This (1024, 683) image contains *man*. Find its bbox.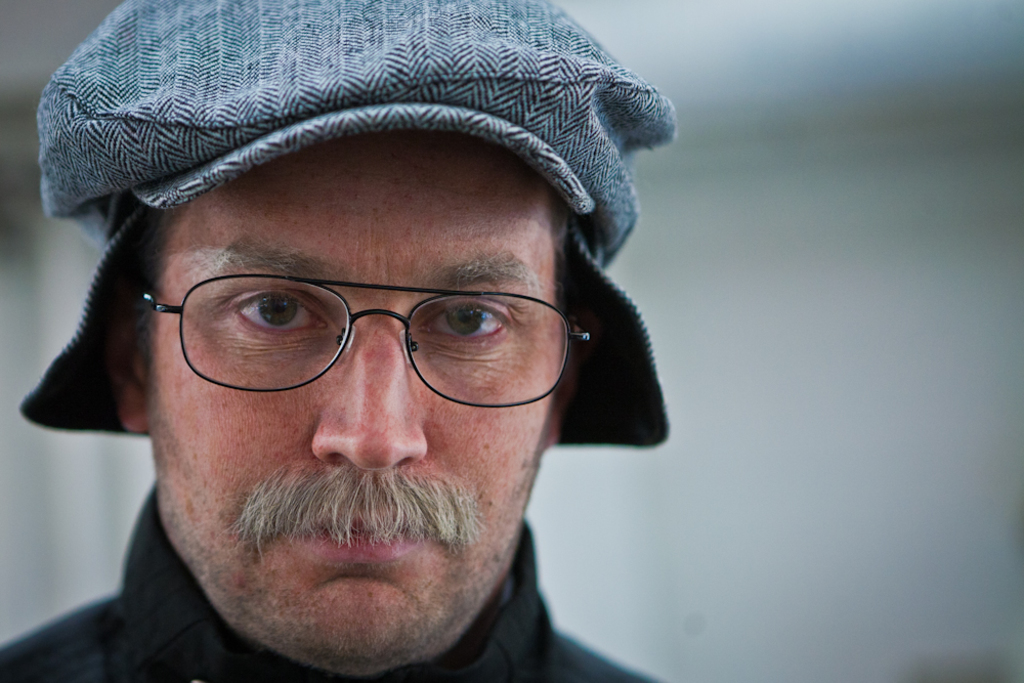
bbox(0, 0, 684, 682).
